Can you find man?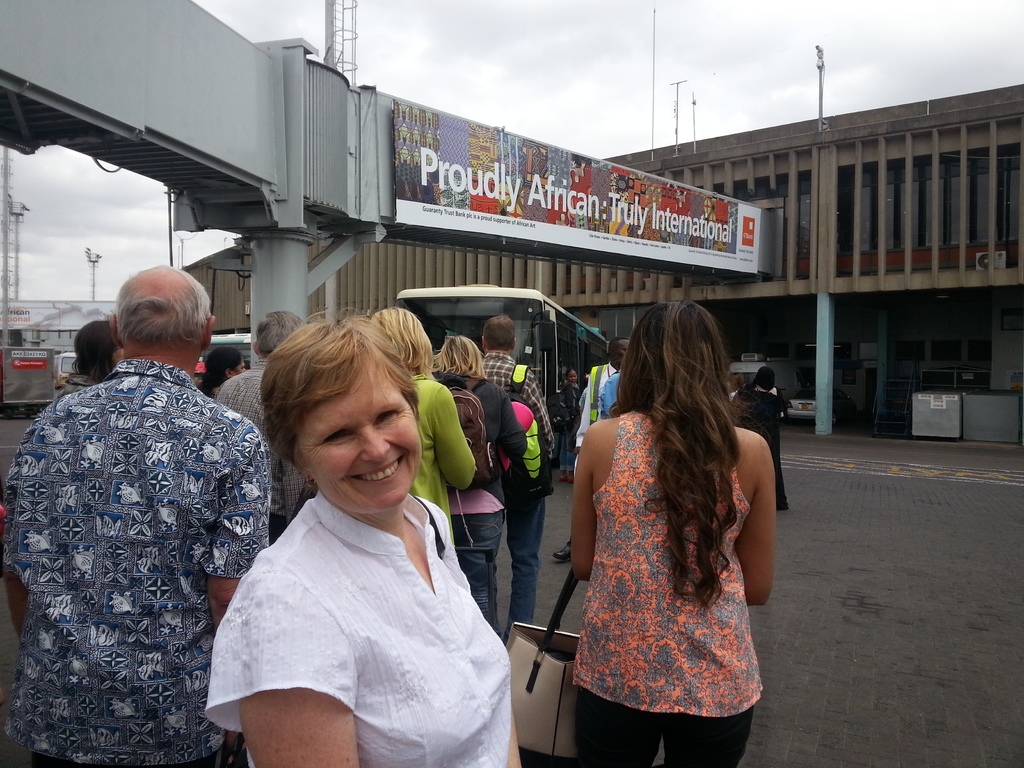
Yes, bounding box: 482, 319, 554, 630.
